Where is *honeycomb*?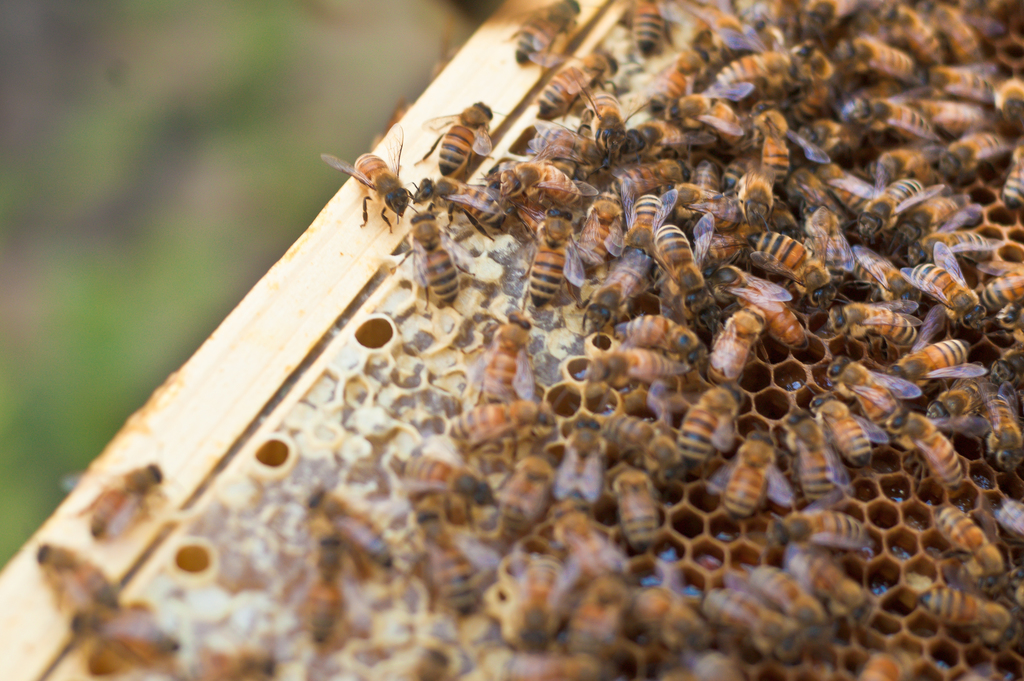
bbox=(56, 0, 1023, 680).
